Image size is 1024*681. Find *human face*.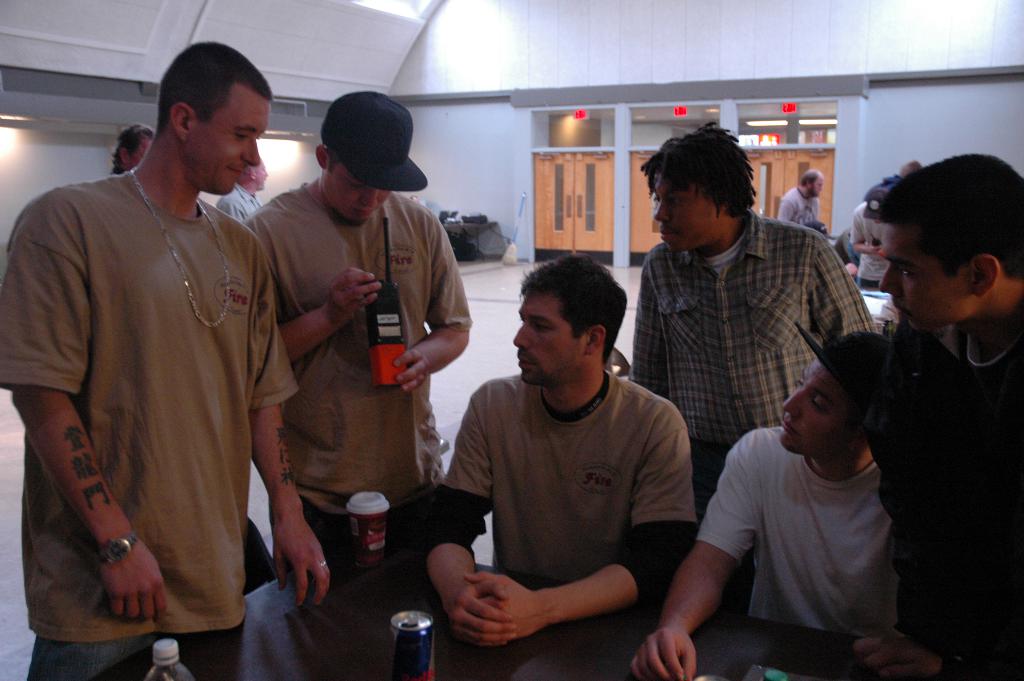
[x1=776, y1=353, x2=865, y2=448].
